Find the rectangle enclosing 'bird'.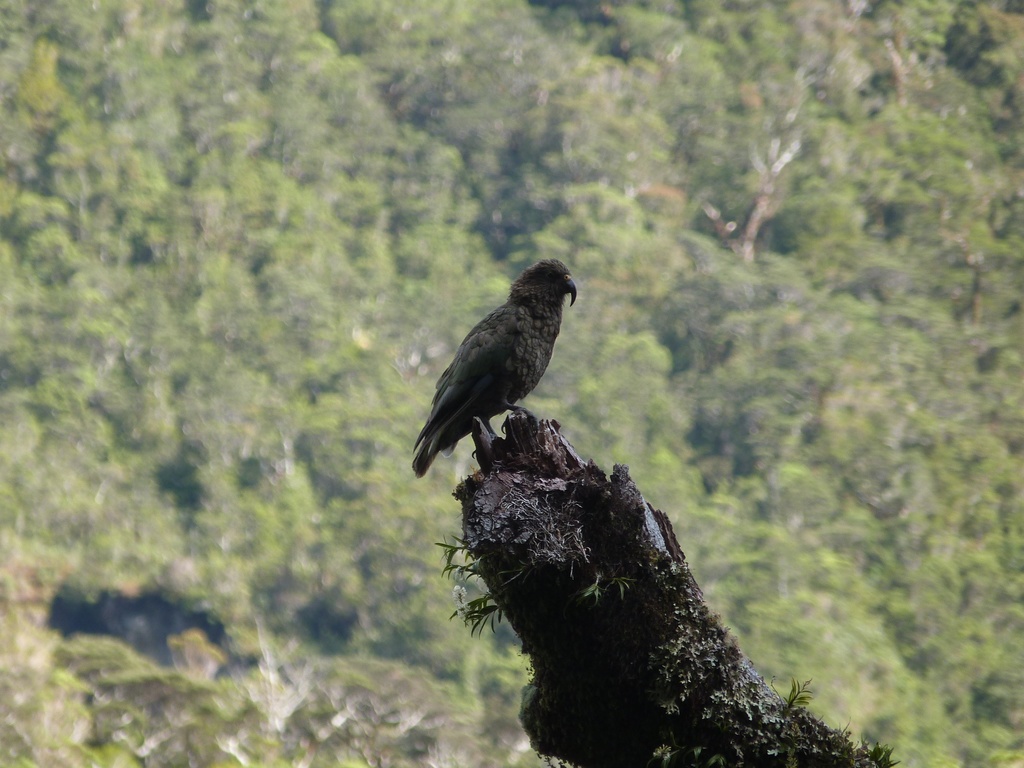
select_region(414, 263, 589, 500).
